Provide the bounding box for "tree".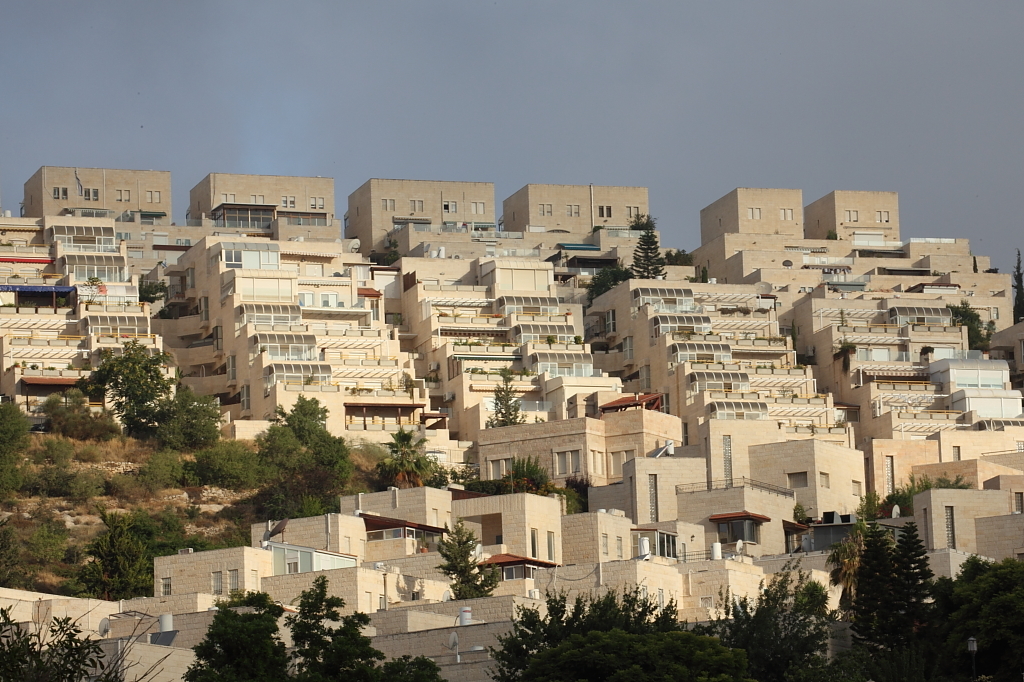
Rect(847, 499, 952, 650).
